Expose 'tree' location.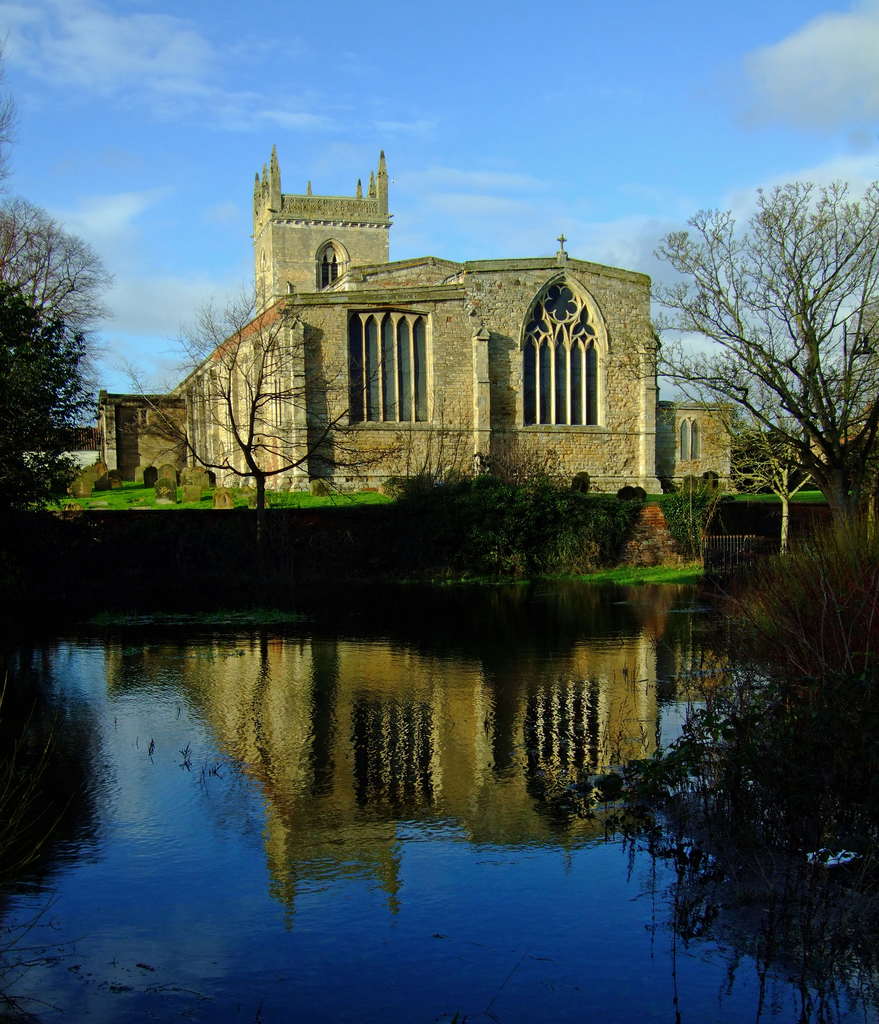
Exposed at (120, 284, 367, 511).
